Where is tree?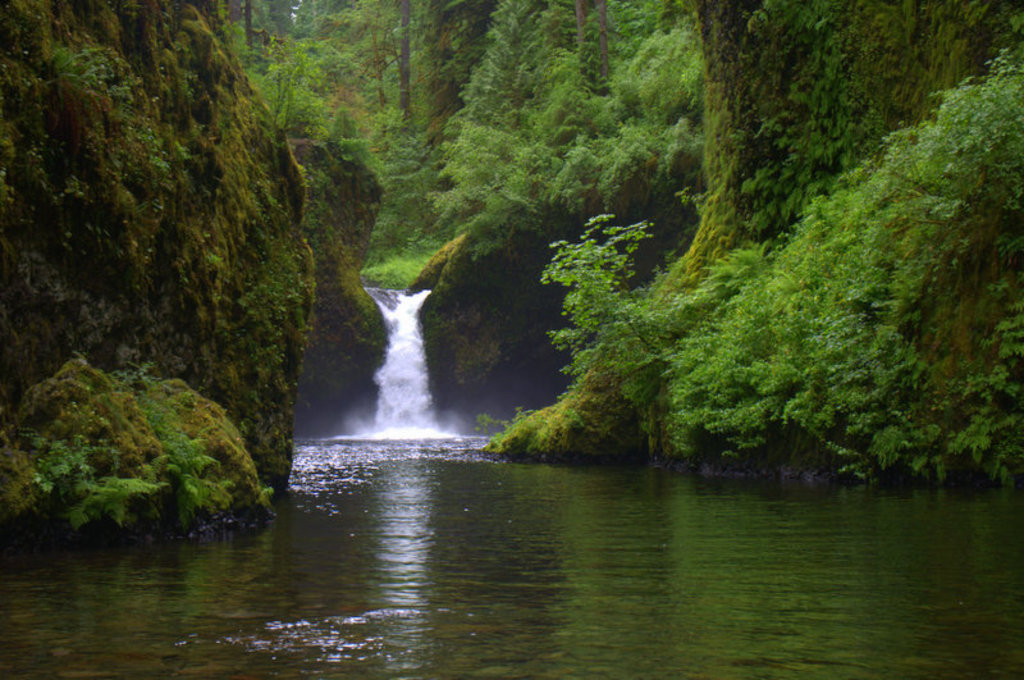
x1=233 y1=0 x2=296 y2=61.
